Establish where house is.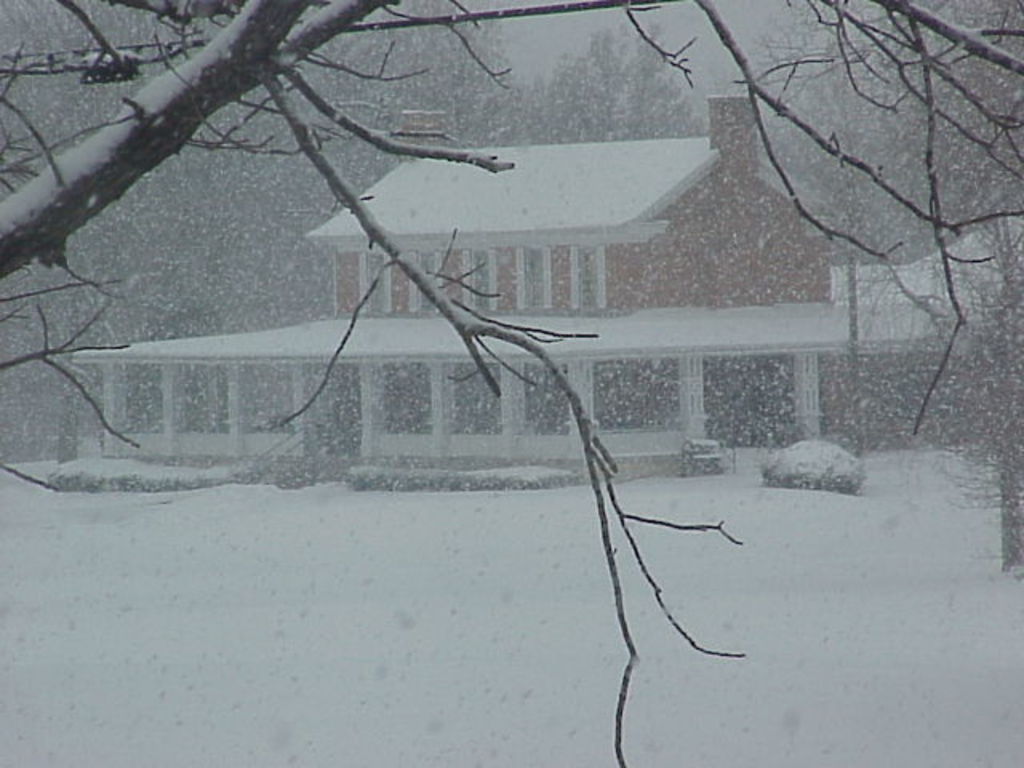
Established at 59,96,987,480.
